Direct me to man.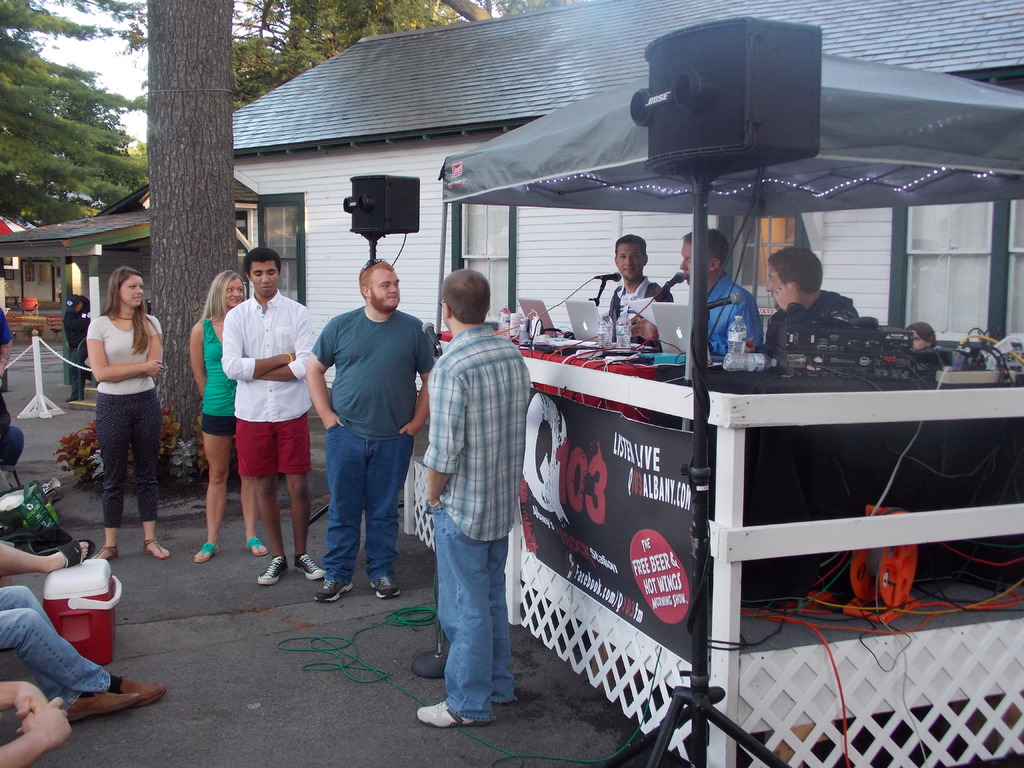
Direction: <box>605,229,669,340</box>.
